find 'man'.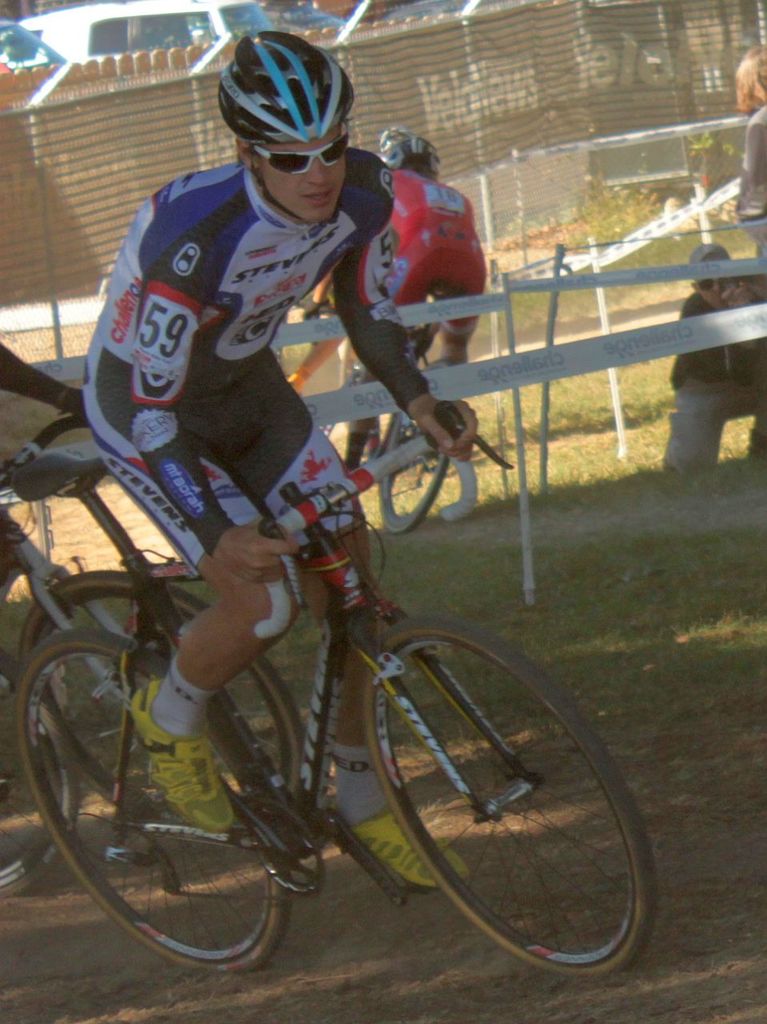
(282, 124, 489, 499).
